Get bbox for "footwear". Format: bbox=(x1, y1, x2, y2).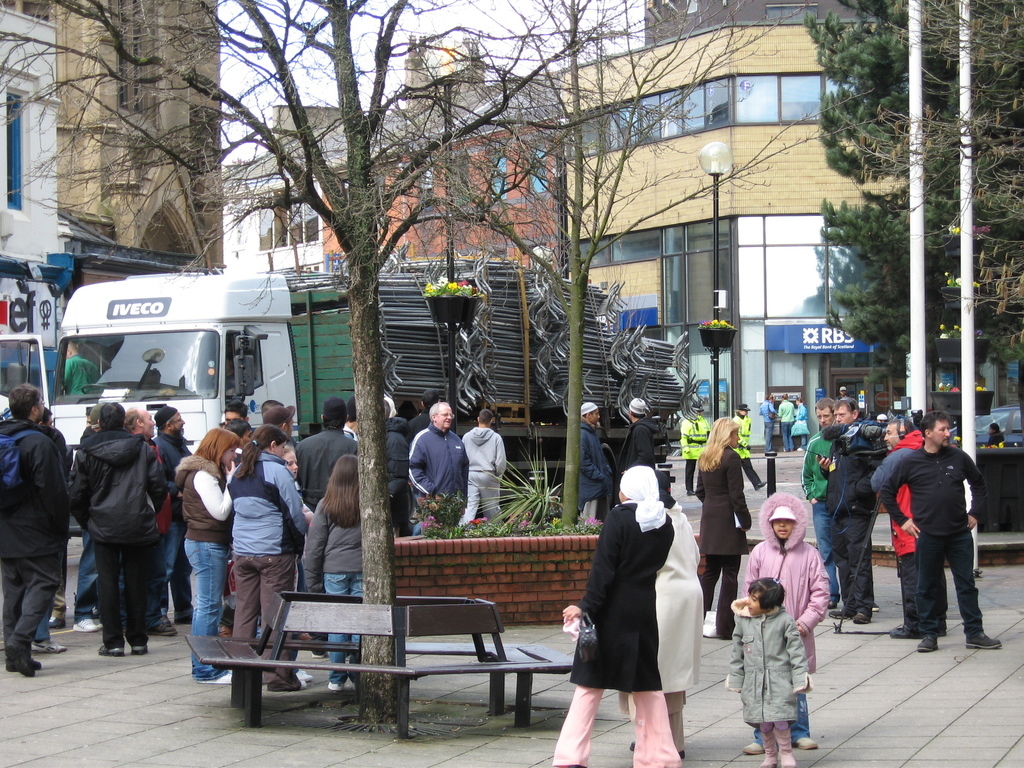
bbox=(887, 628, 915, 641).
